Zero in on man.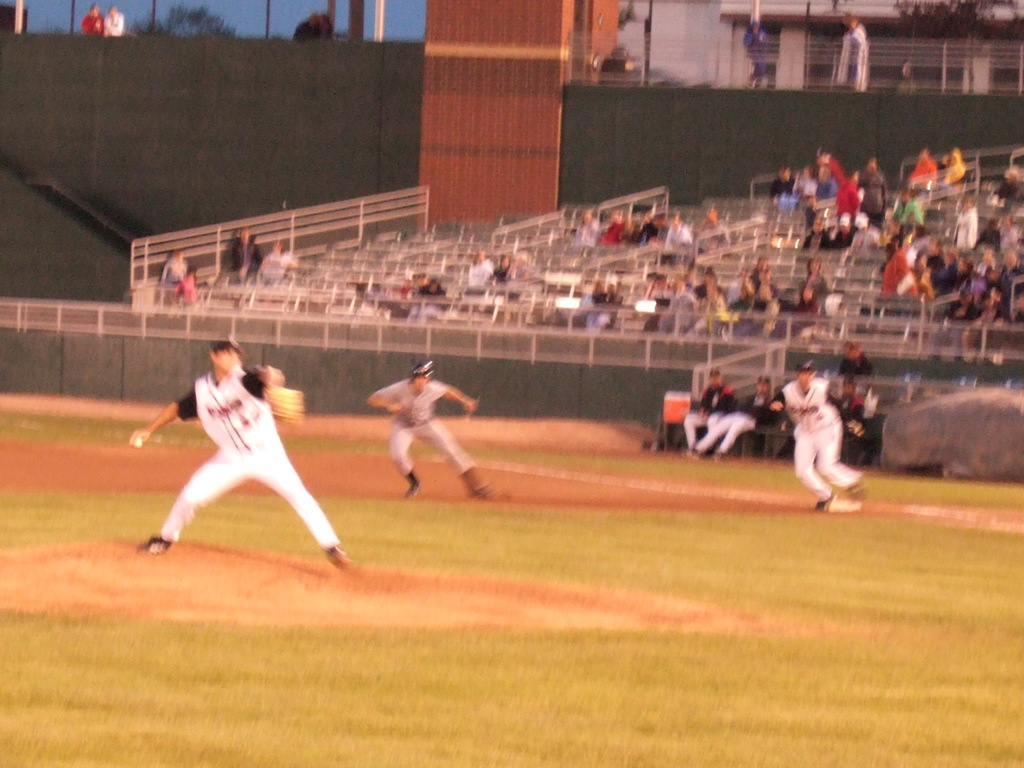
Zeroed in: crop(367, 363, 500, 504).
